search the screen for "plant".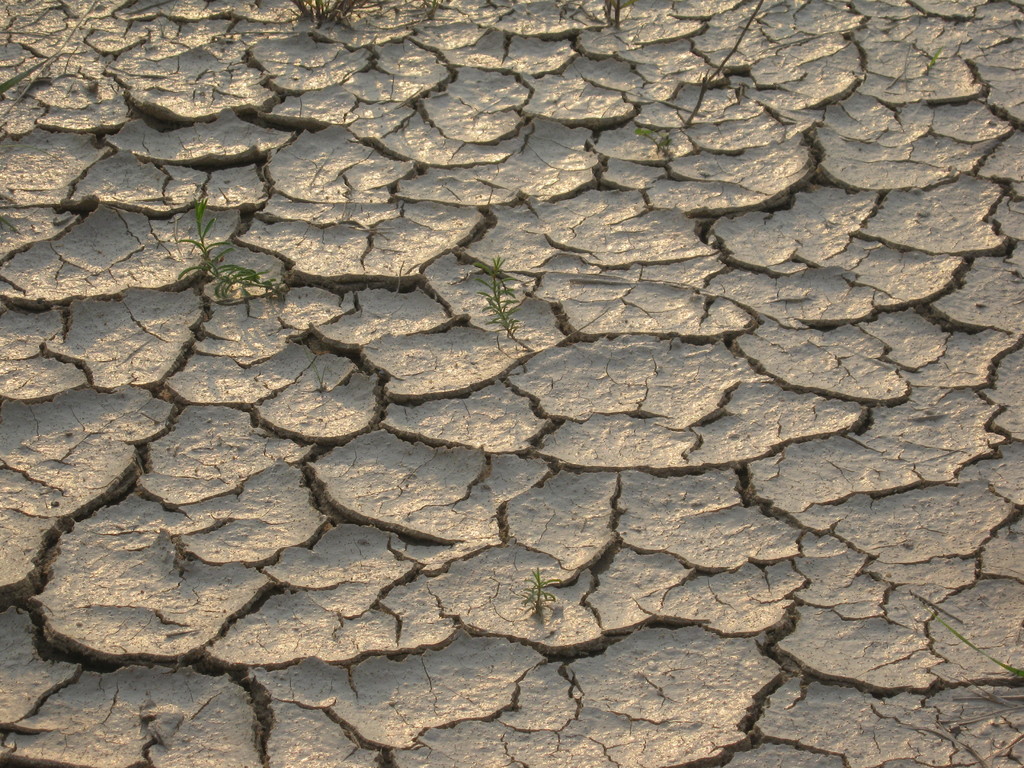
Found at {"x1": 521, "y1": 566, "x2": 562, "y2": 614}.
